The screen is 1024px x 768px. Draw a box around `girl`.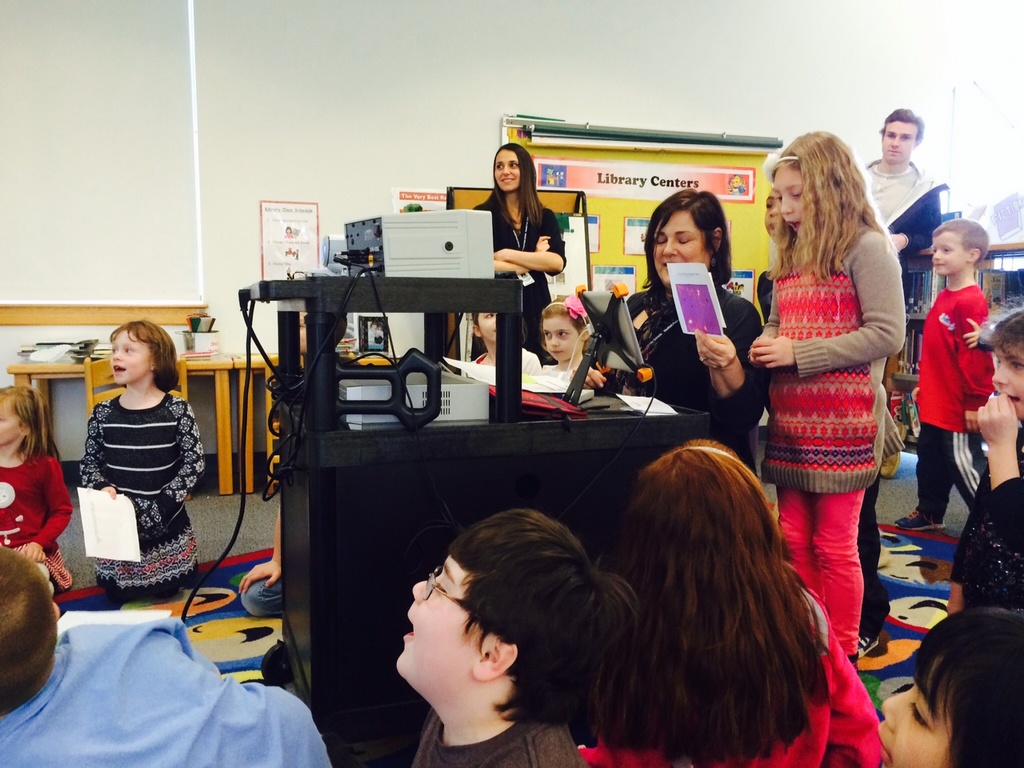
l=594, t=438, r=882, b=763.
